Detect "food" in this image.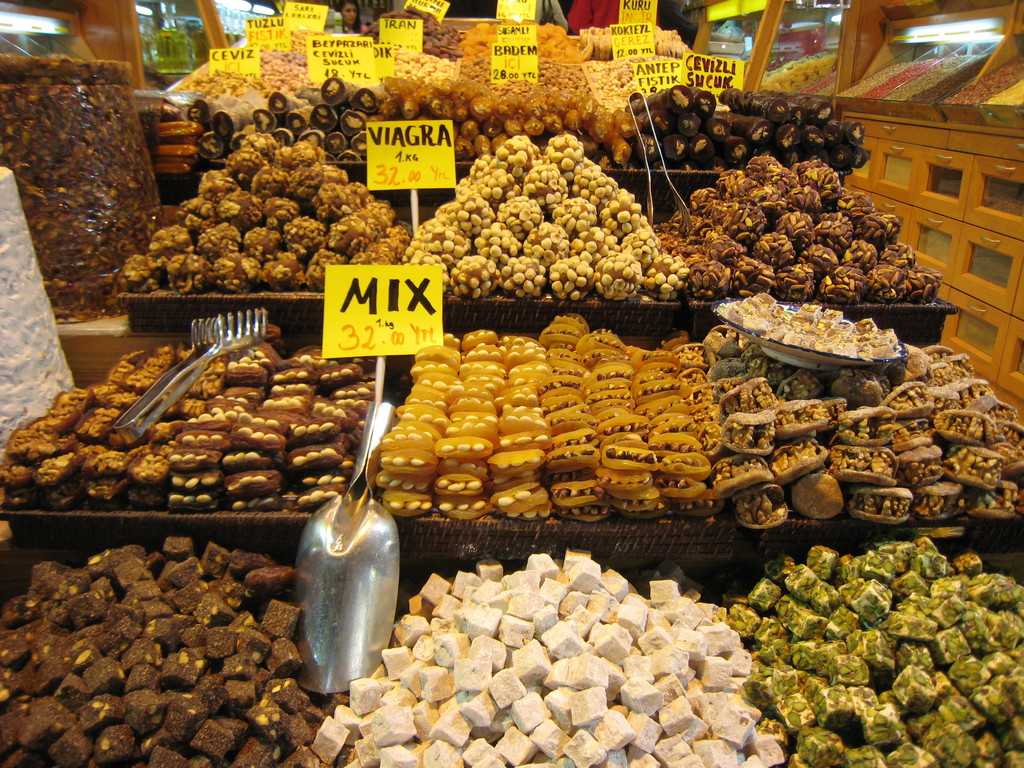
Detection: 982,79,1023,104.
